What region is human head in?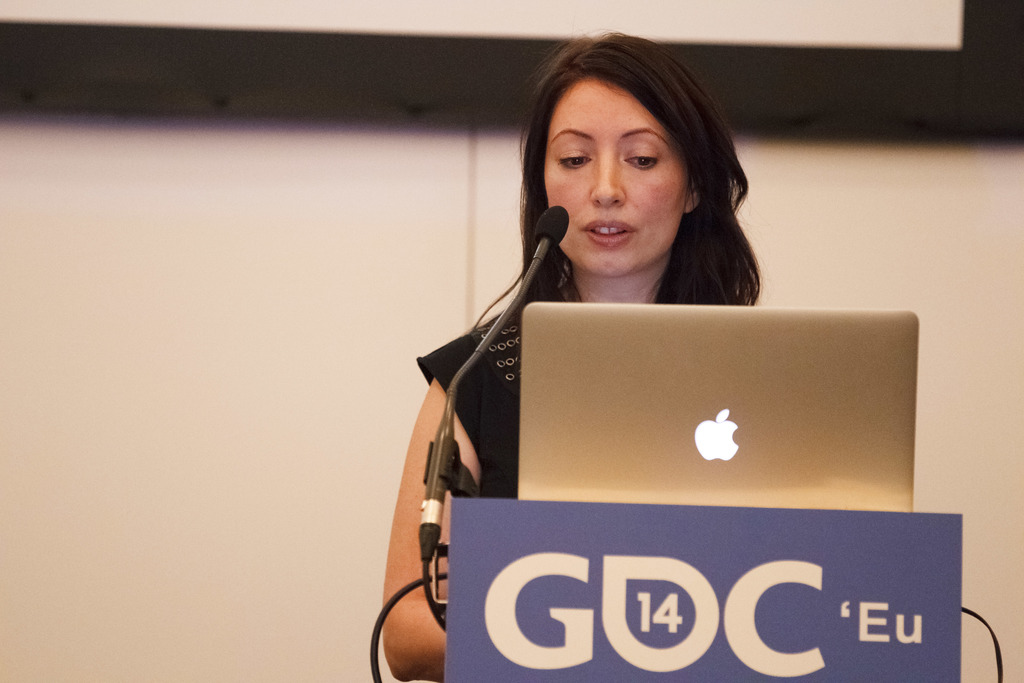
(513, 31, 736, 277).
